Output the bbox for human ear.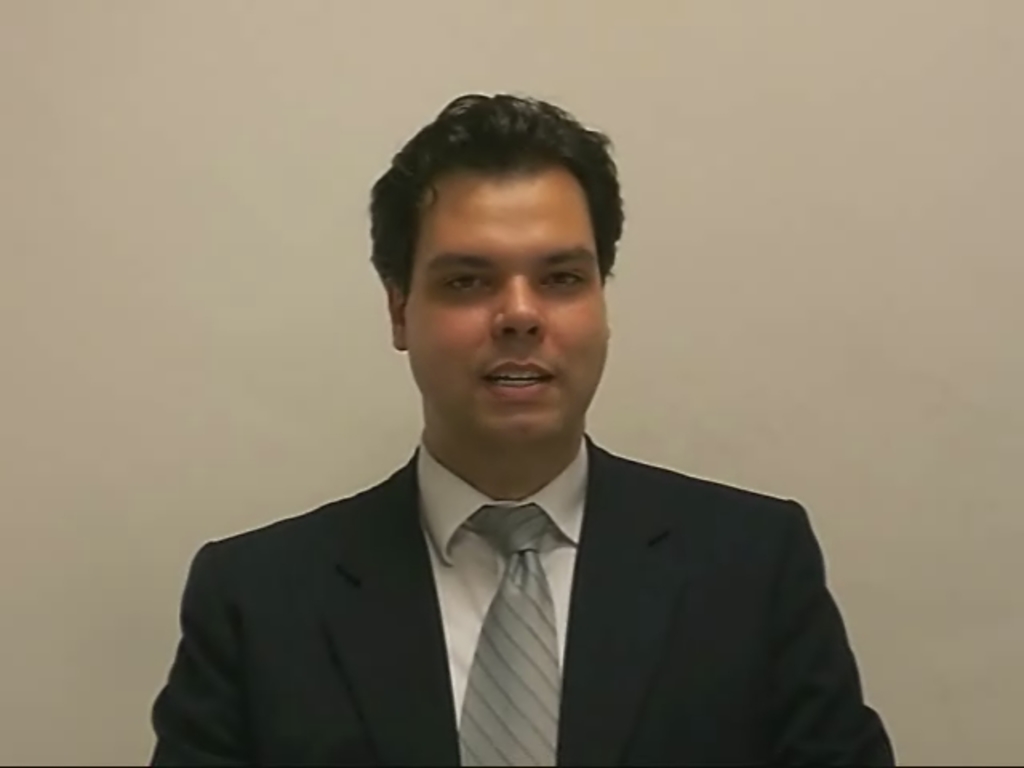
390/283/406/354.
